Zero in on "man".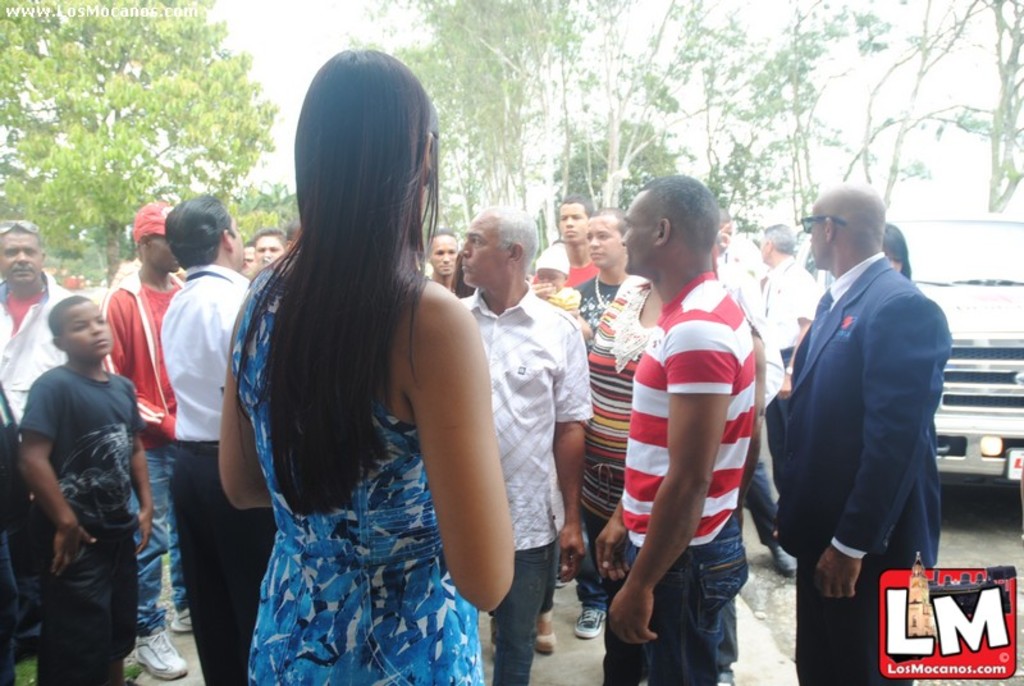
Zeroed in: [x1=460, y1=215, x2=594, y2=682].
